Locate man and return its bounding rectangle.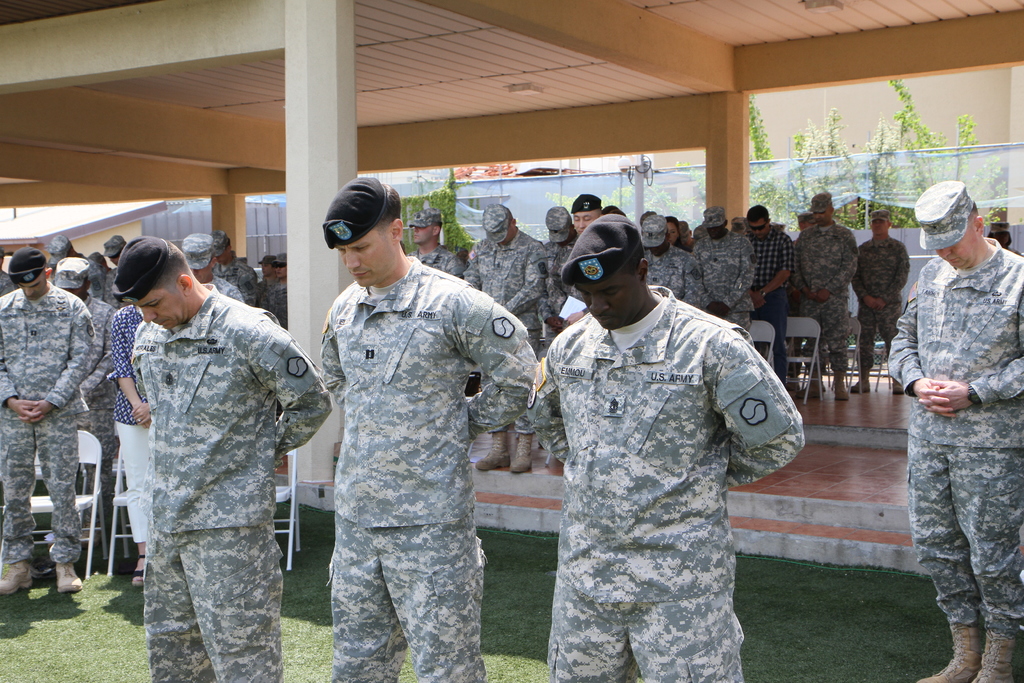
box=[852, 209, 912, 393].
